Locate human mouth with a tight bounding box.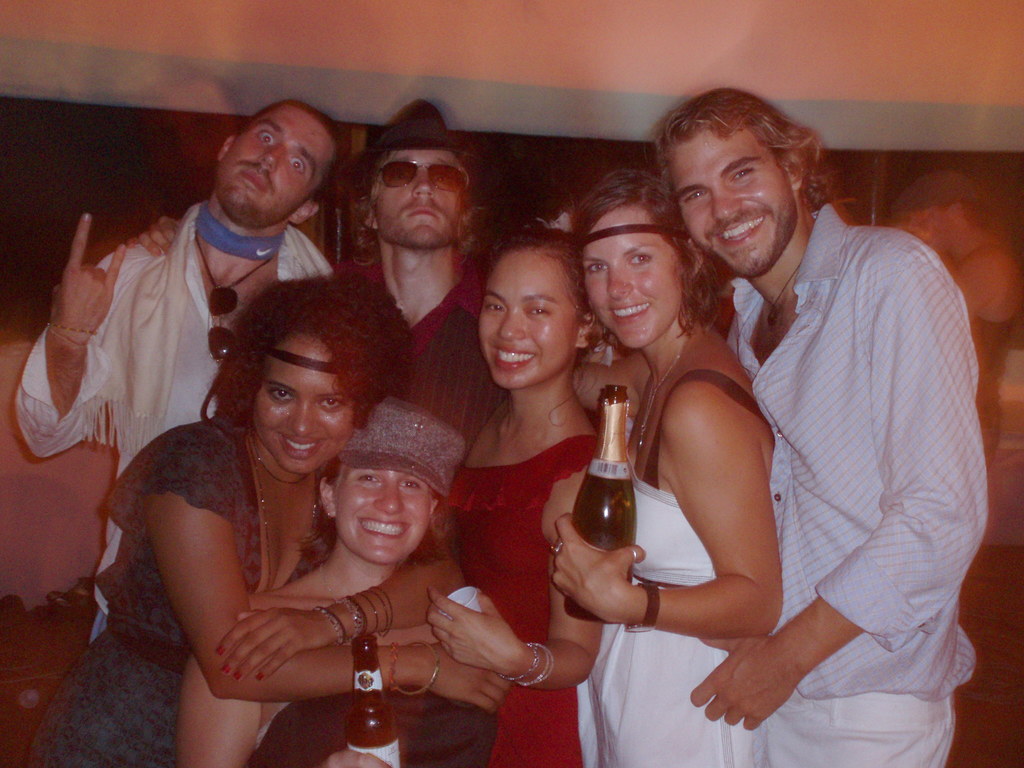
x1=282 y1=431 x2=326 y2=460.
